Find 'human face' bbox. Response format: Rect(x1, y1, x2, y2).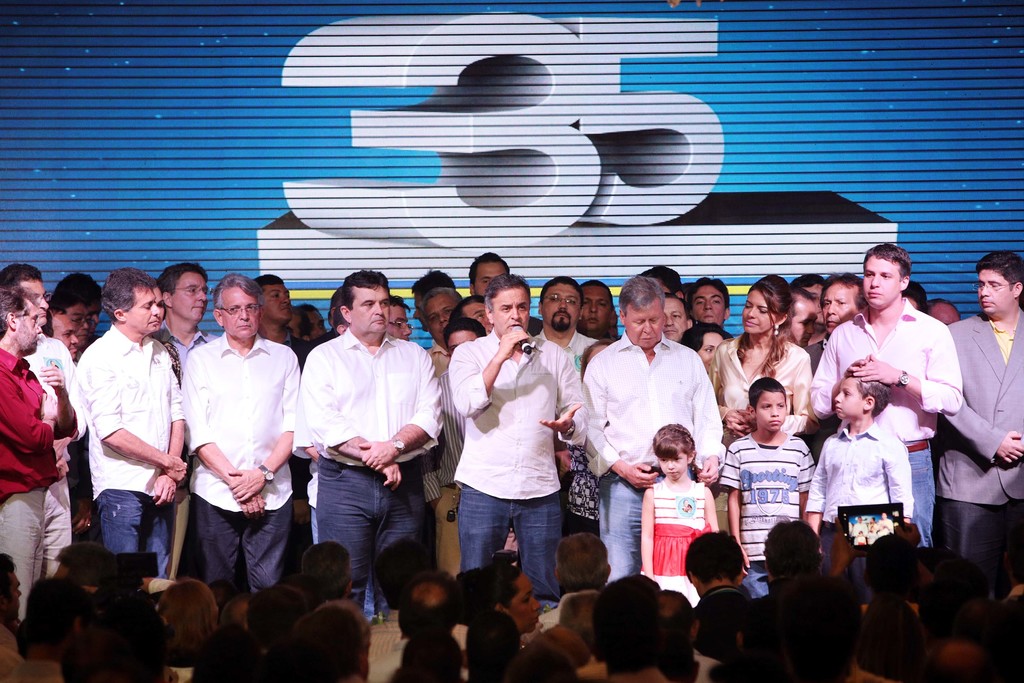
Rect(822, 281, 855, 334).
